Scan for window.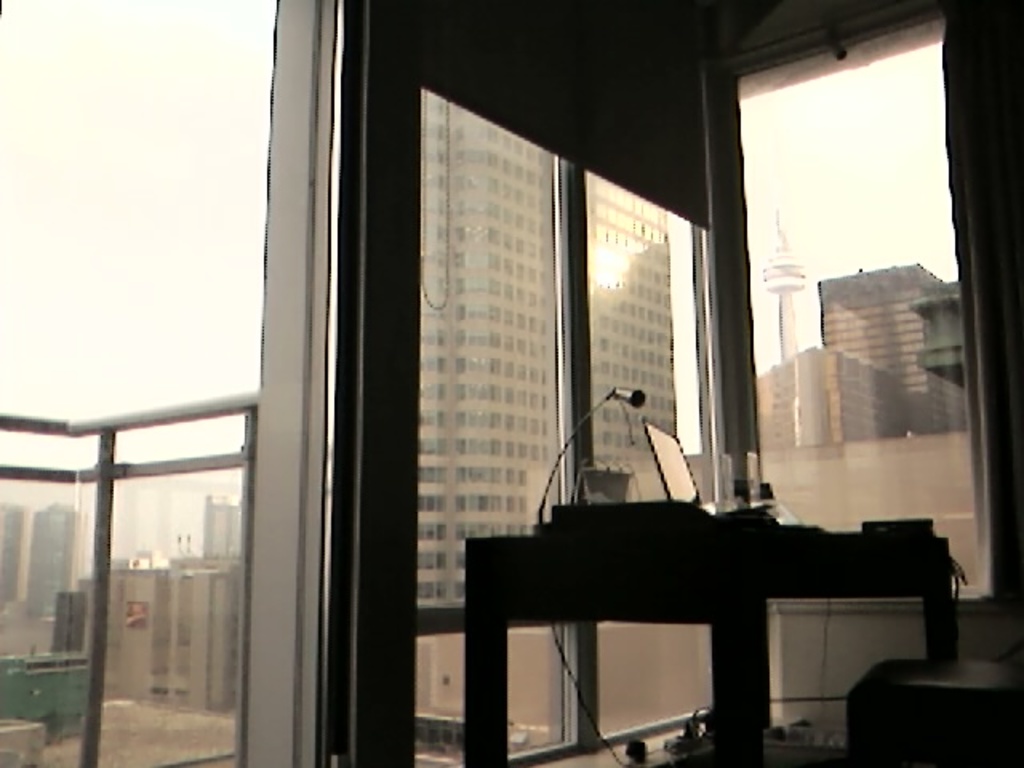
Scan result: left=346, top=42, right=728, bottom=570.
